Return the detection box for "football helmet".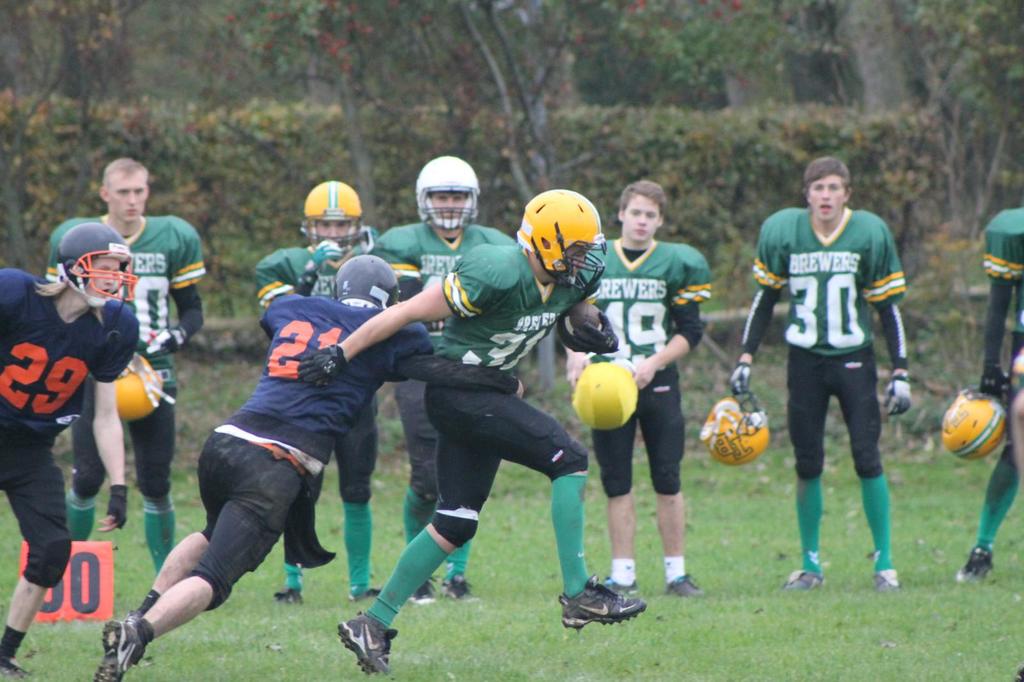
330,254,400,307.
